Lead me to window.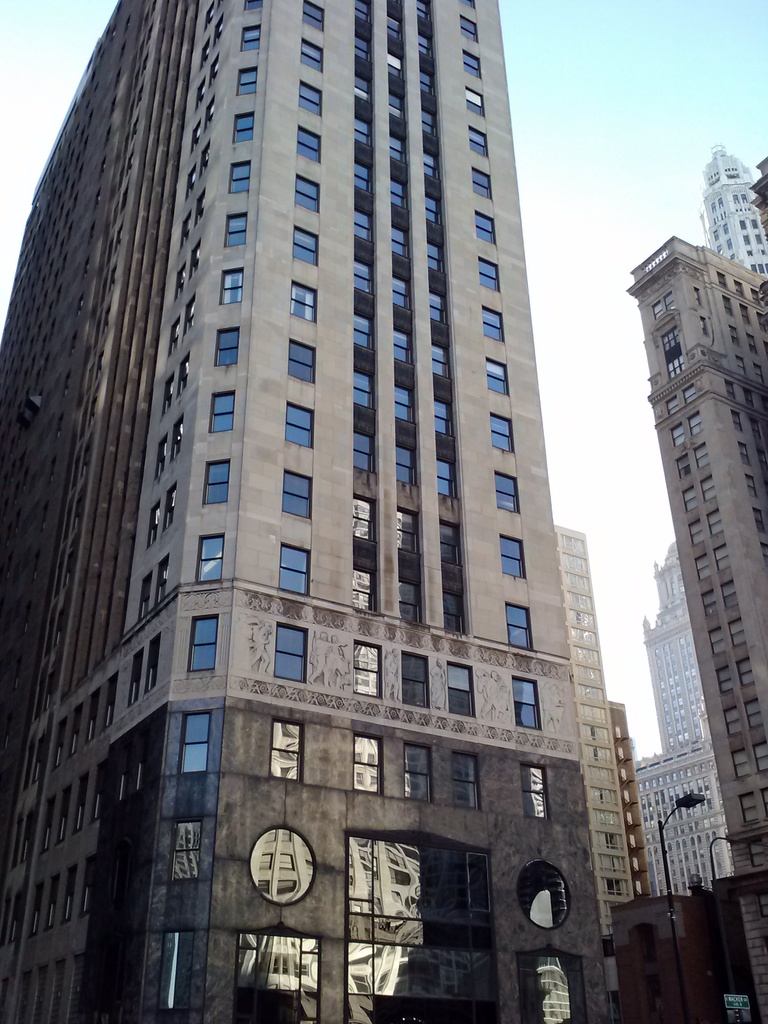
Lead to <bbox>356, 259, 373, 292</bbox>.
